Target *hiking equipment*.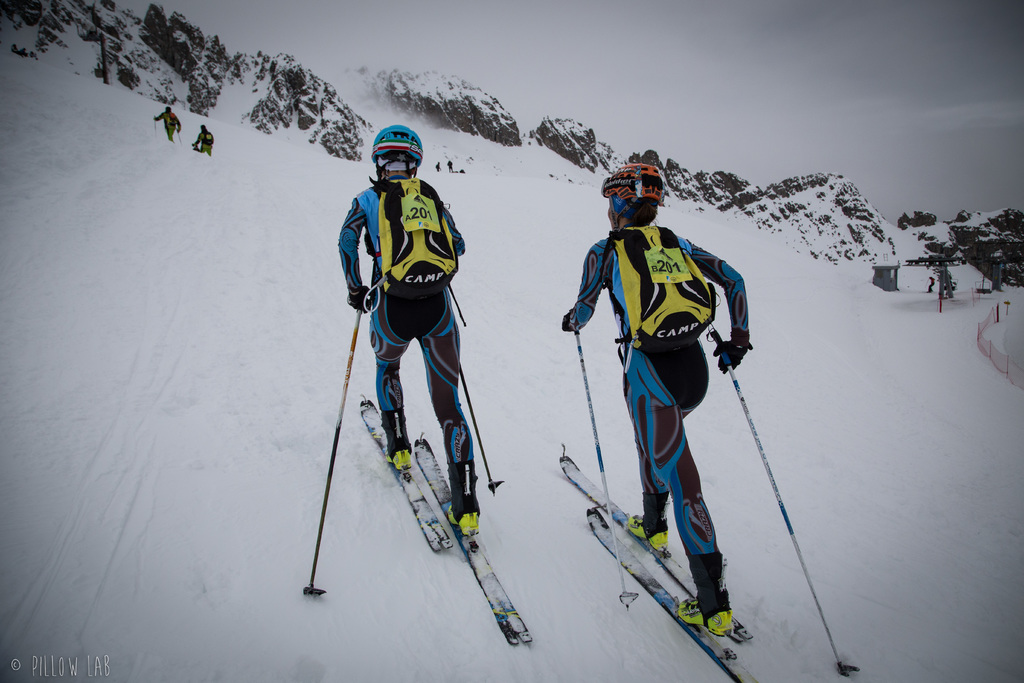
Target region: Rect(568, 330, 639, 618).
